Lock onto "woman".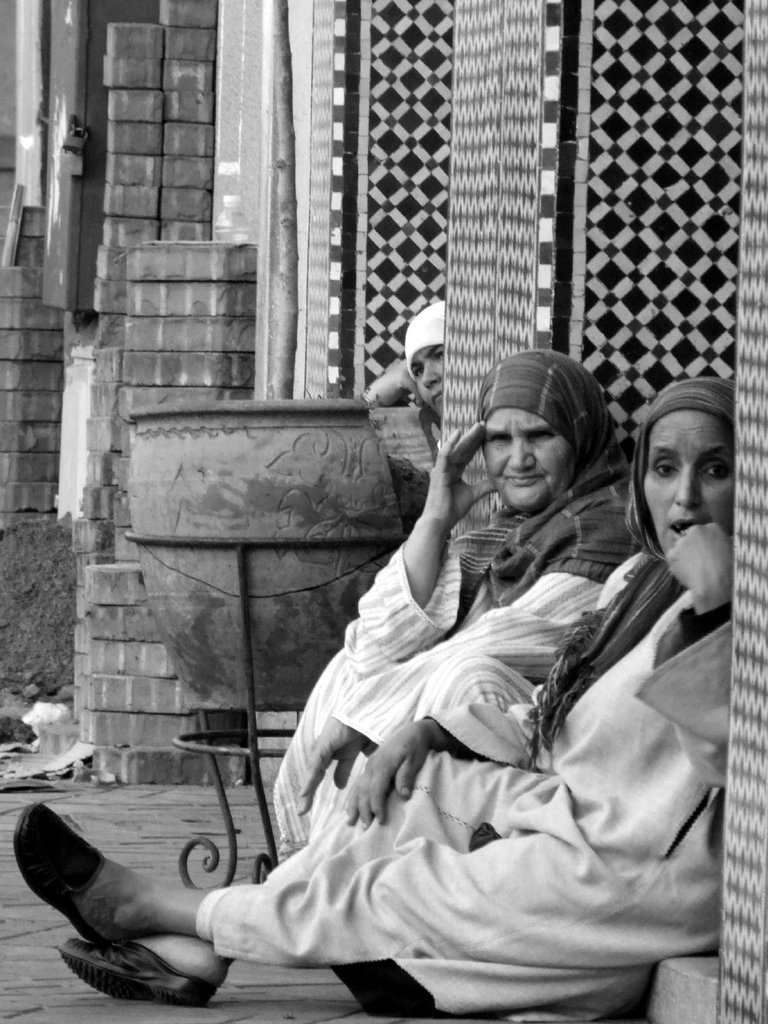
Locked: [13,379,736,1023].
